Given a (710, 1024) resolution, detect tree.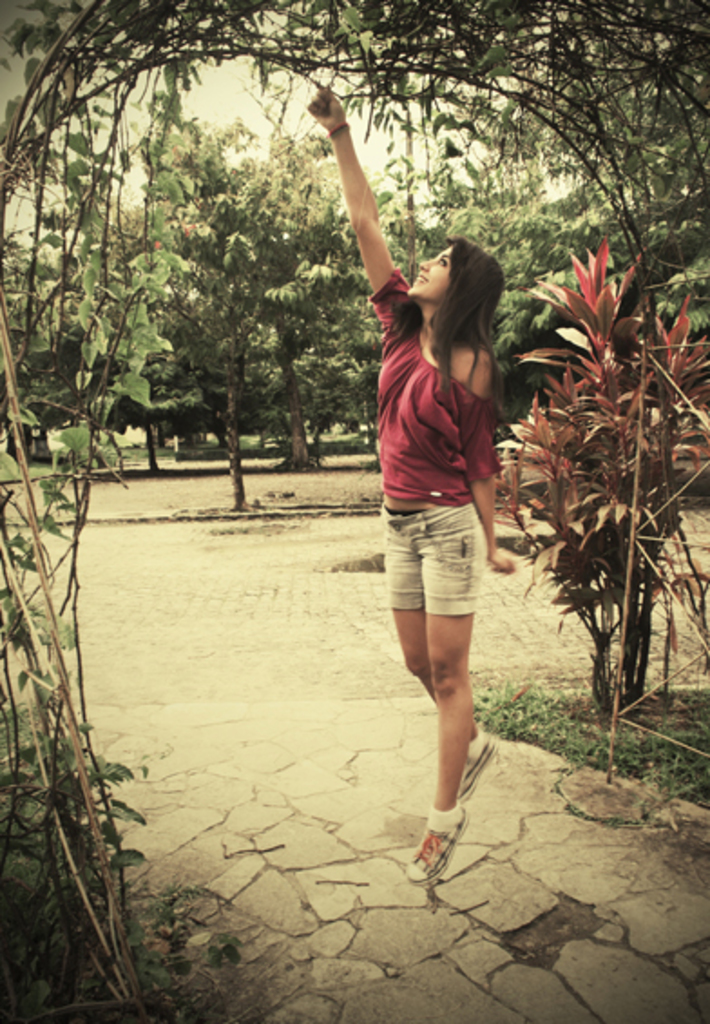
crop(136, 112, 366, 509).
